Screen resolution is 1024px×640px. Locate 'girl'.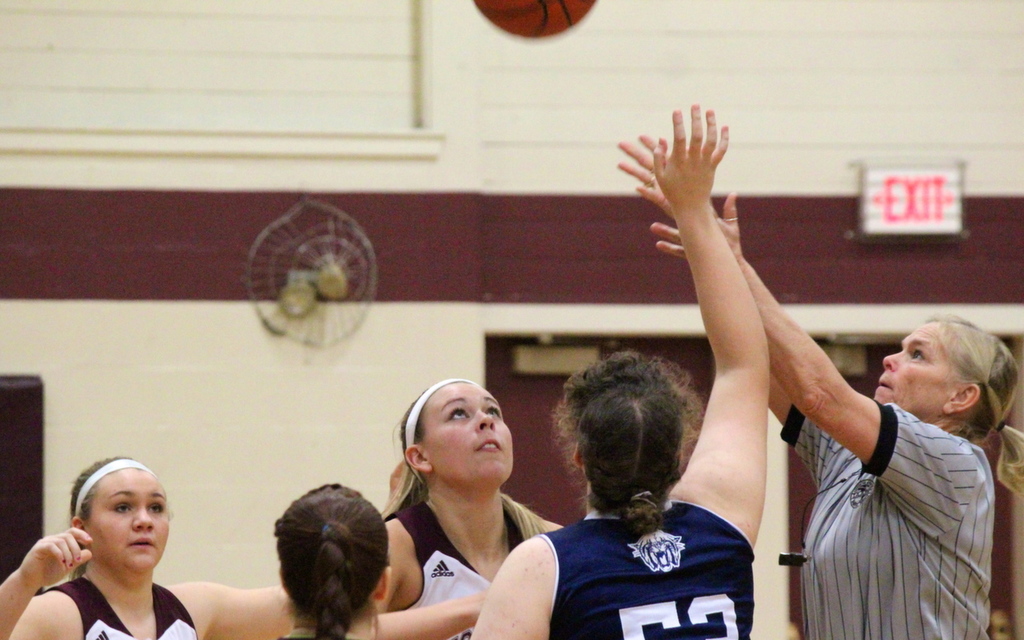
0,452,296,639.
